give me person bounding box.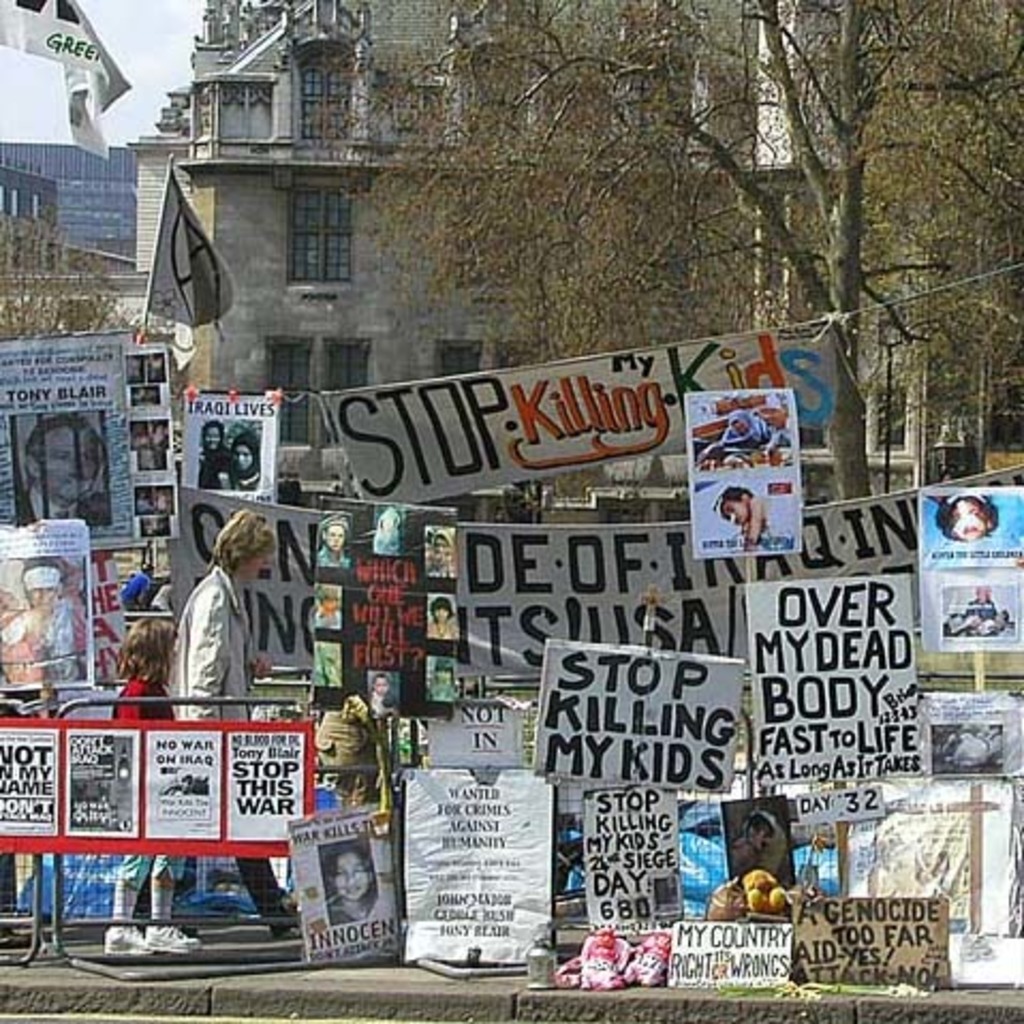
l=321, t=844, r=383, b=921.
